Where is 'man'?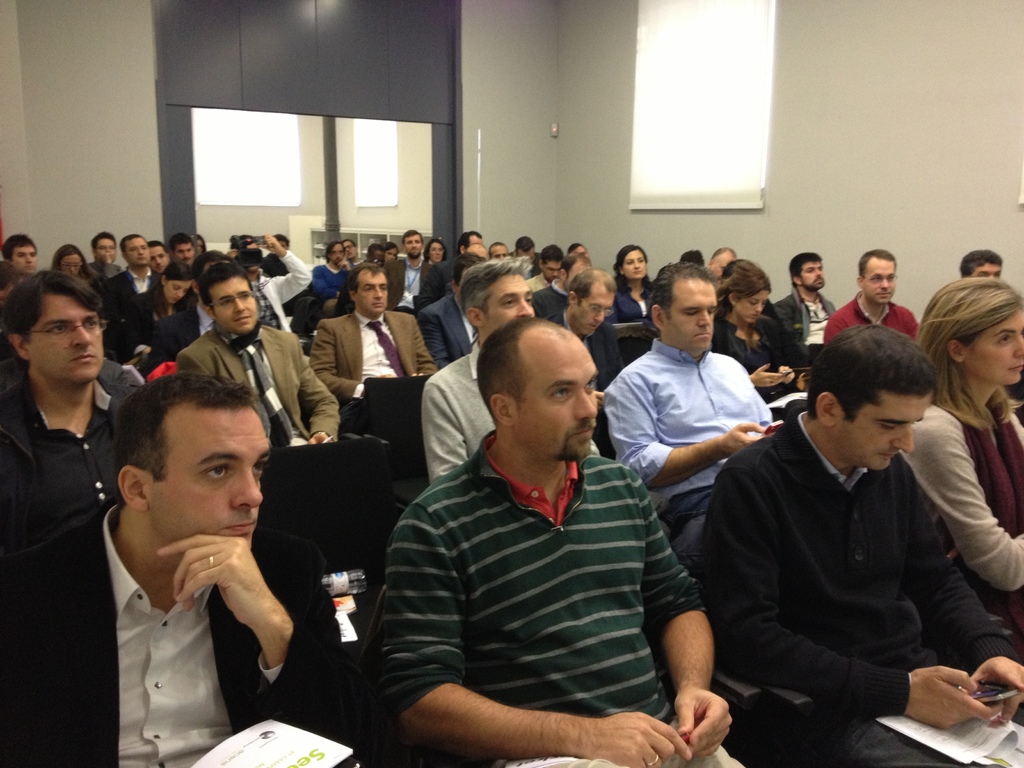
(74, 368, 381, 756).
